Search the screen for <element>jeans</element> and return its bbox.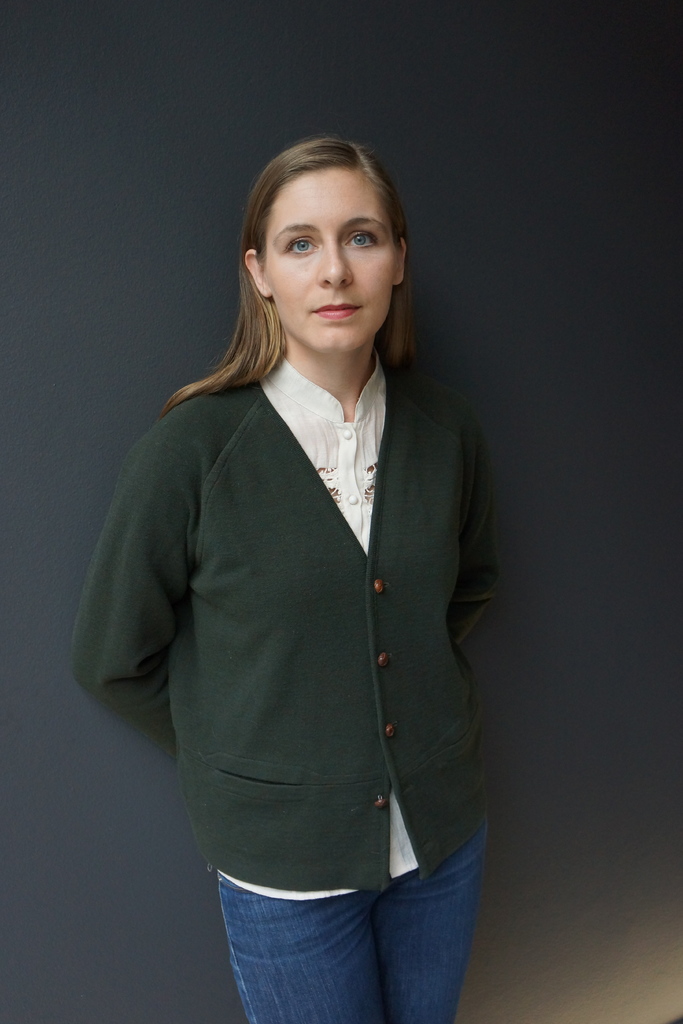
Found: box=[206, 847, 490, 1018].
